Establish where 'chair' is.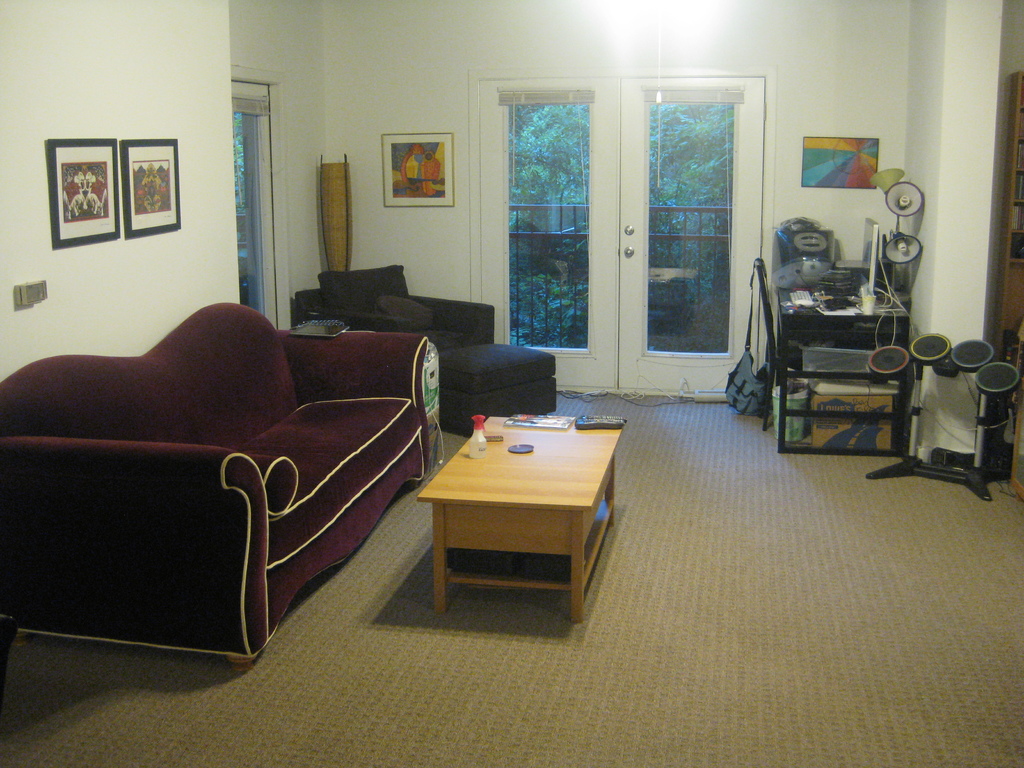
Established at (296, 262, 556, 435).
